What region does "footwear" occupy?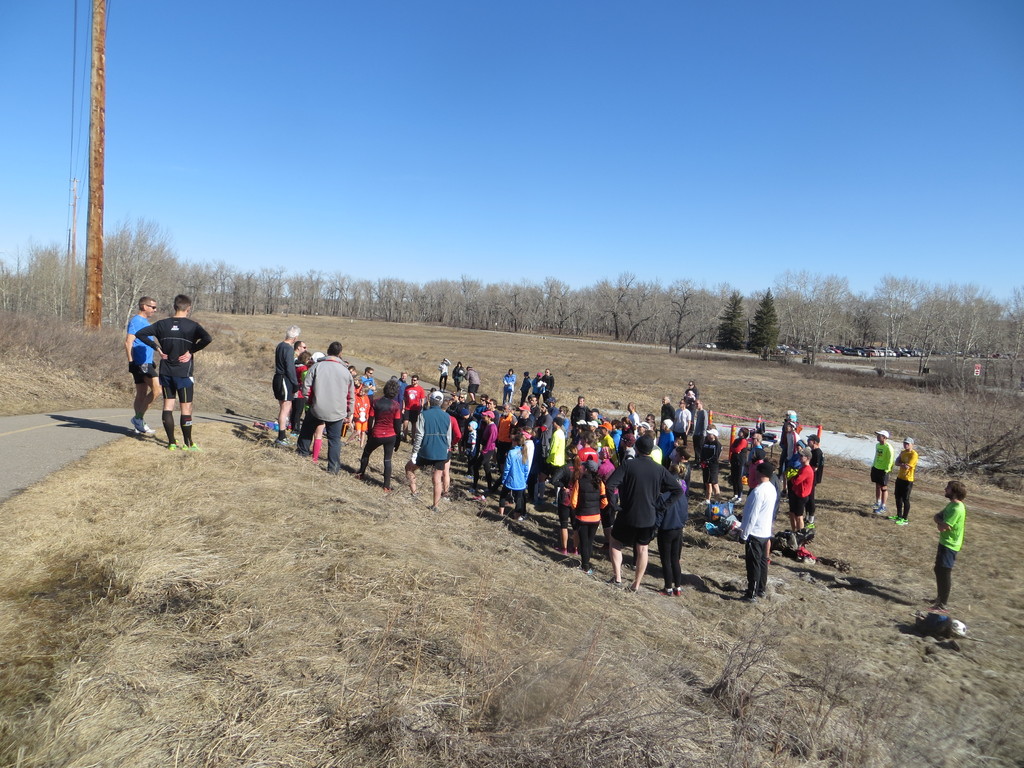
(x1=729, y1=492, x2=735, y2=502).
